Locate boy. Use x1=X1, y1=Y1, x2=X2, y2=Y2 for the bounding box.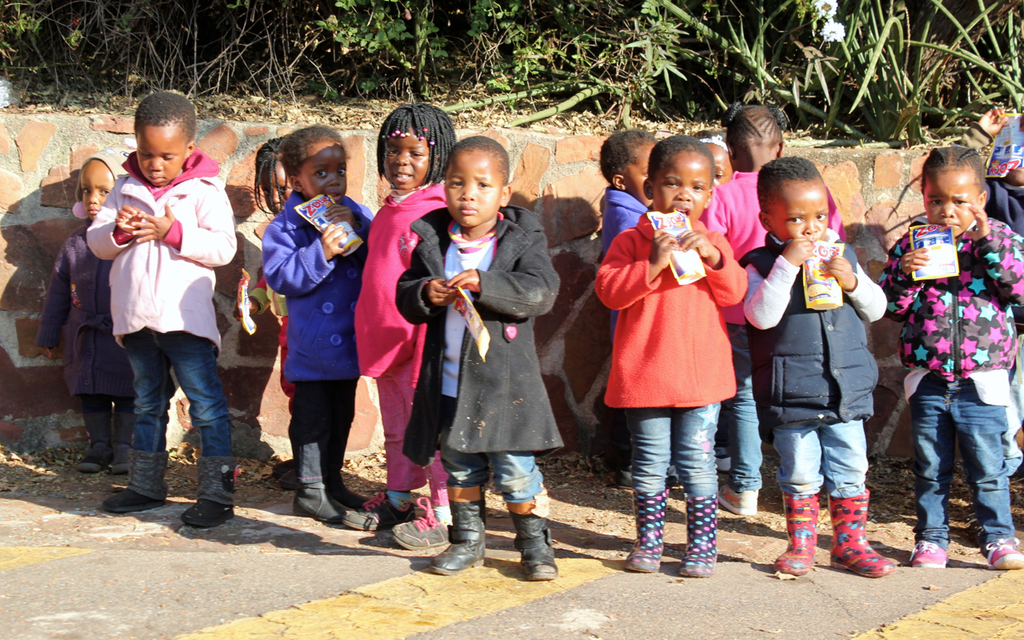
x1=85, y1=94, x2=243, y2=525.
